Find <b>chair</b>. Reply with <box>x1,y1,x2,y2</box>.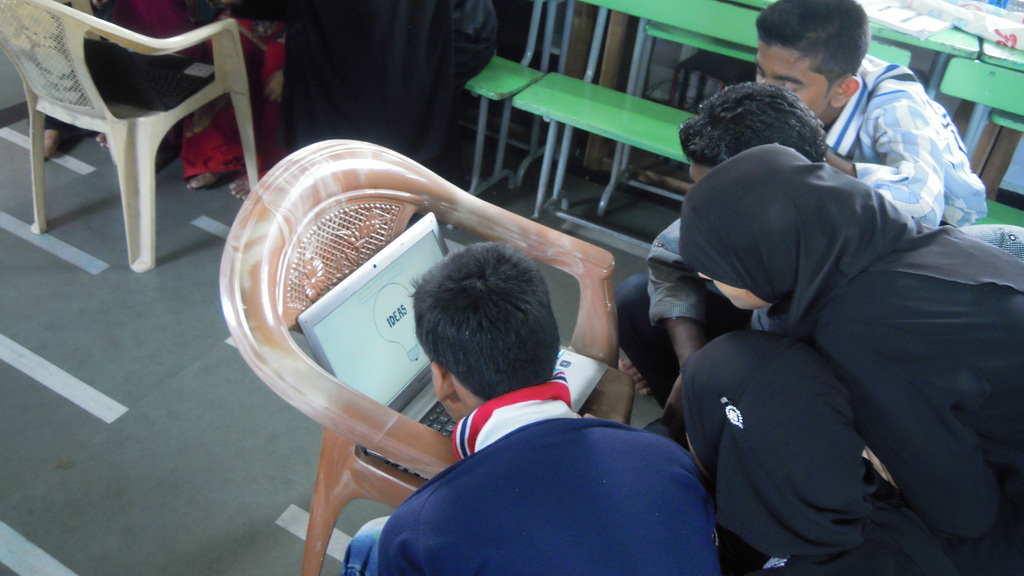
<box>215,140,634,575</box>.
